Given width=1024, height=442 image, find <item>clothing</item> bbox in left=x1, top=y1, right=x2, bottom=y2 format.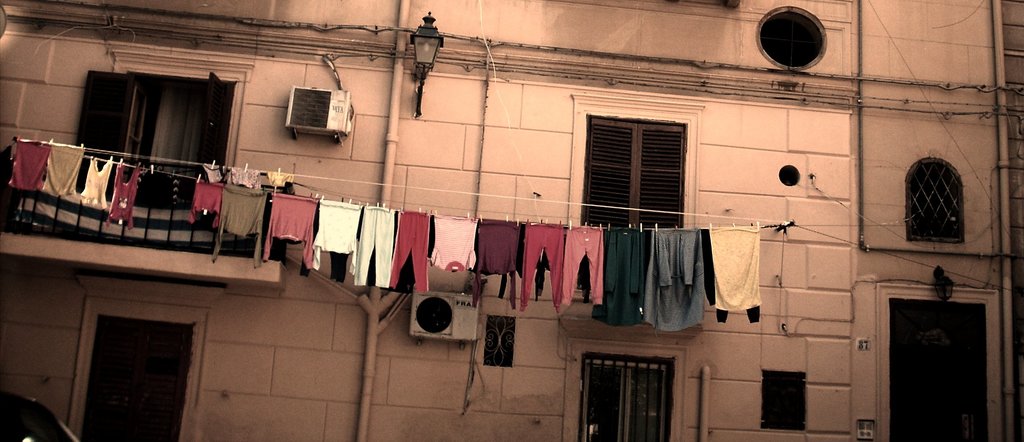
left=705, top=226, right=764, bottom=323.
